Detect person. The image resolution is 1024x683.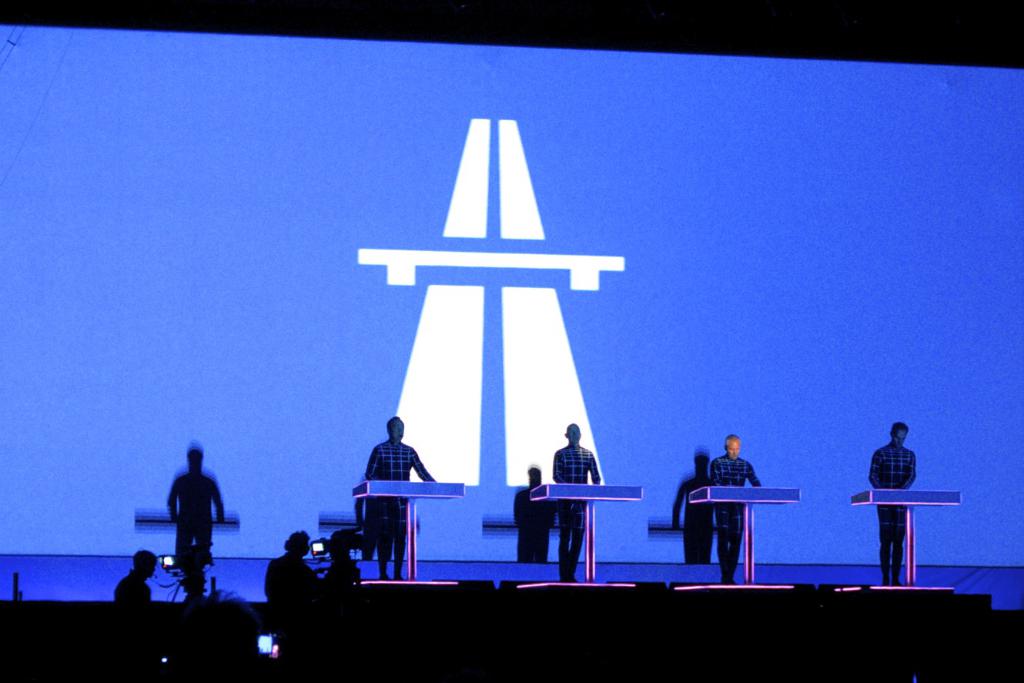
x1=711 y1=434 x2=767 y2=580.
